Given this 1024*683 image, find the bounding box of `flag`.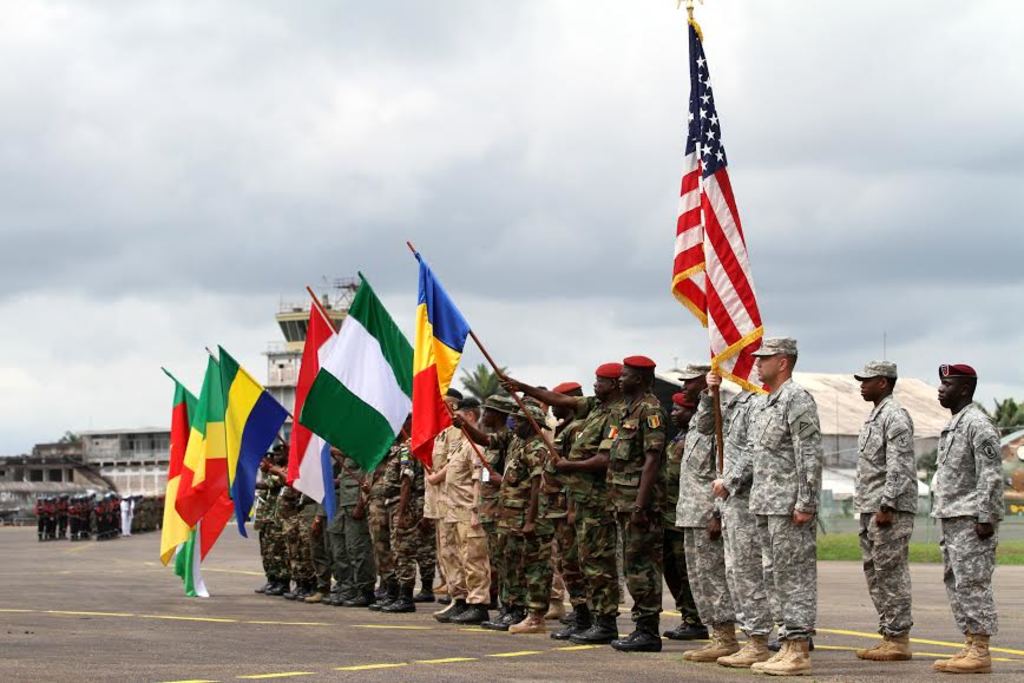
175/347/238/557.
